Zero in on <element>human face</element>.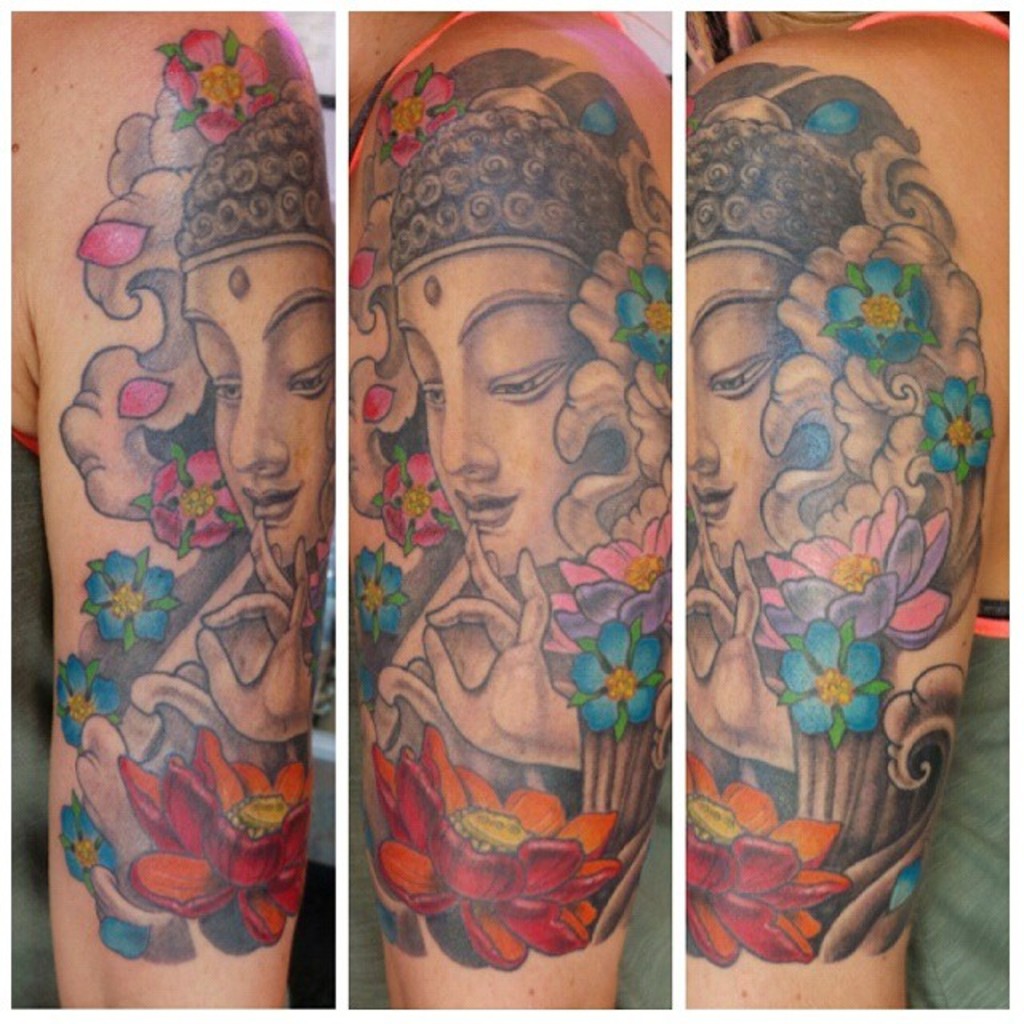
Zeroed in: 398, 235, 602, 557.
